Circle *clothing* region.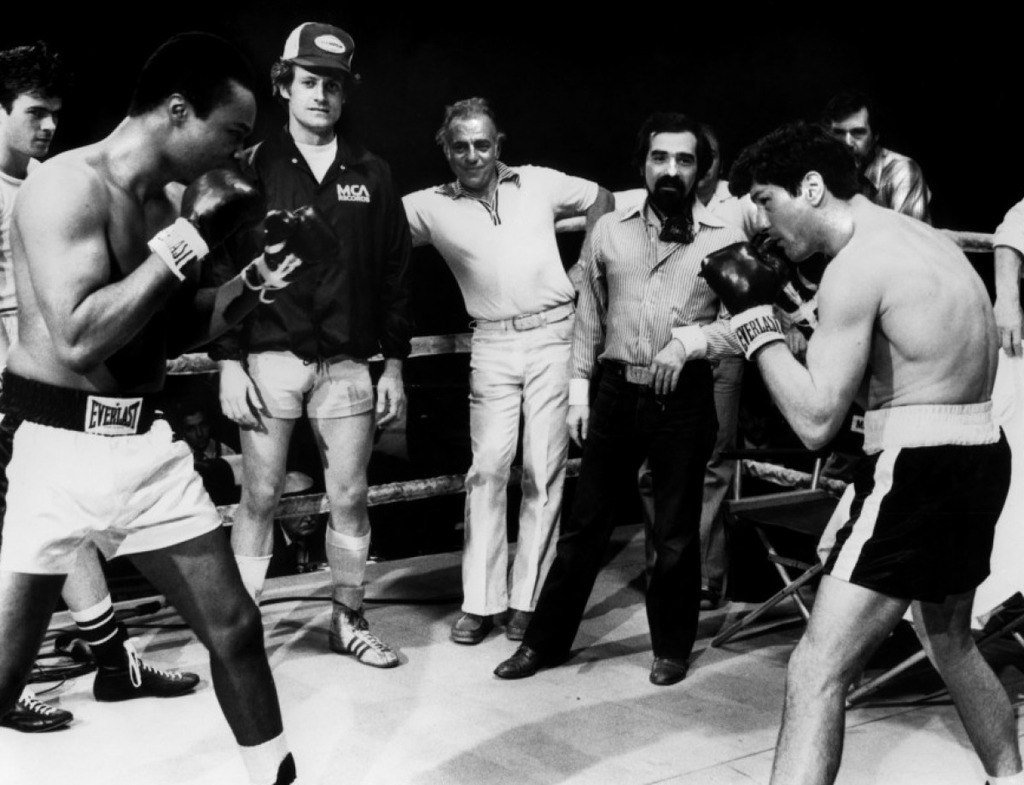
Region: crop(252, 346, 381, 420).
